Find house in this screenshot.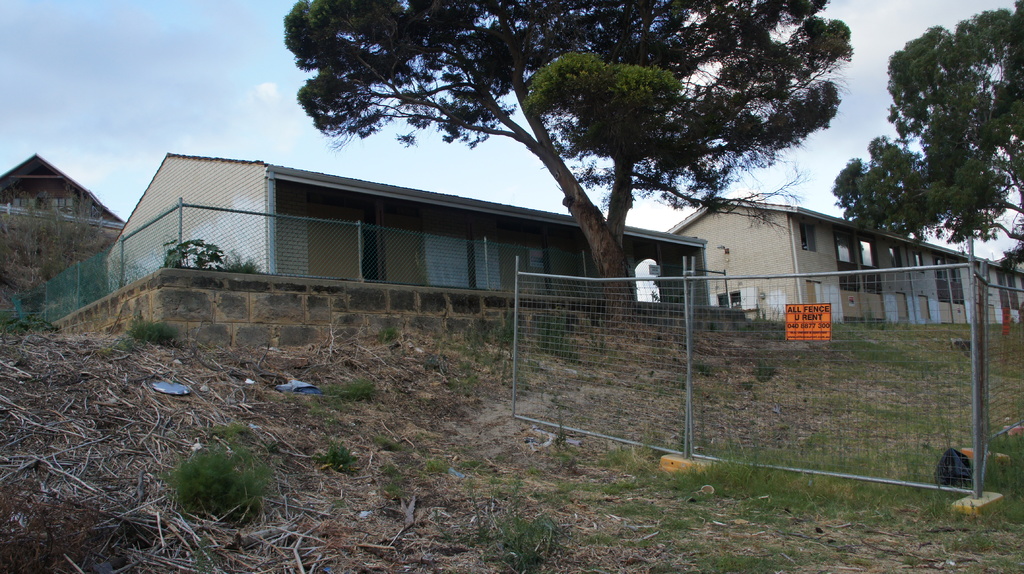
The bounding box for house is [115,147,730,320].
